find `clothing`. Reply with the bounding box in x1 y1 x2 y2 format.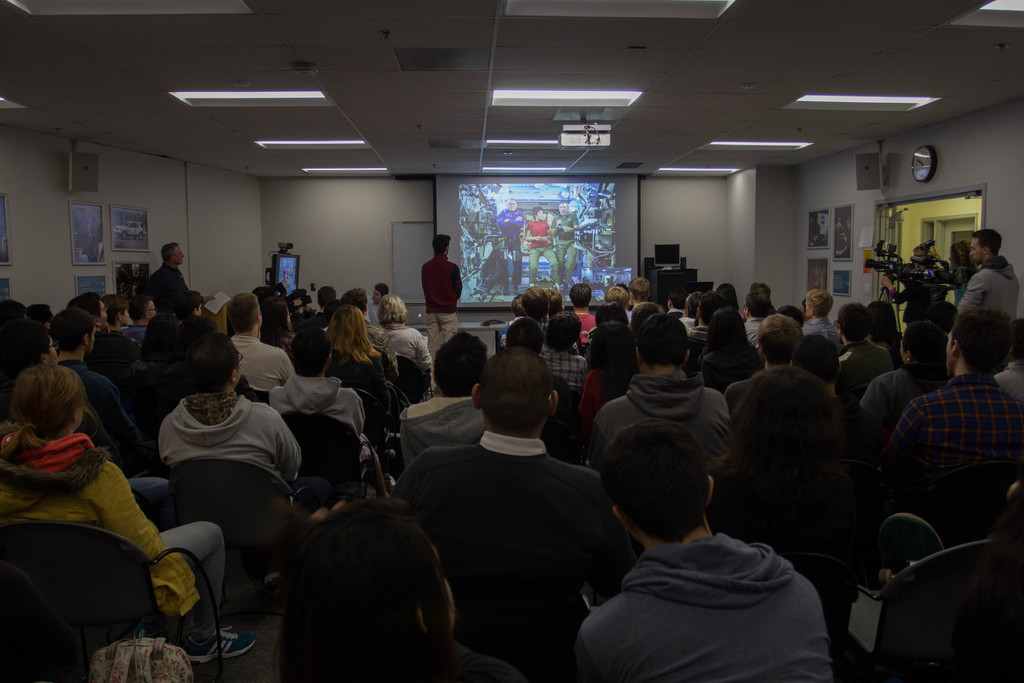
151 391 333 505.
